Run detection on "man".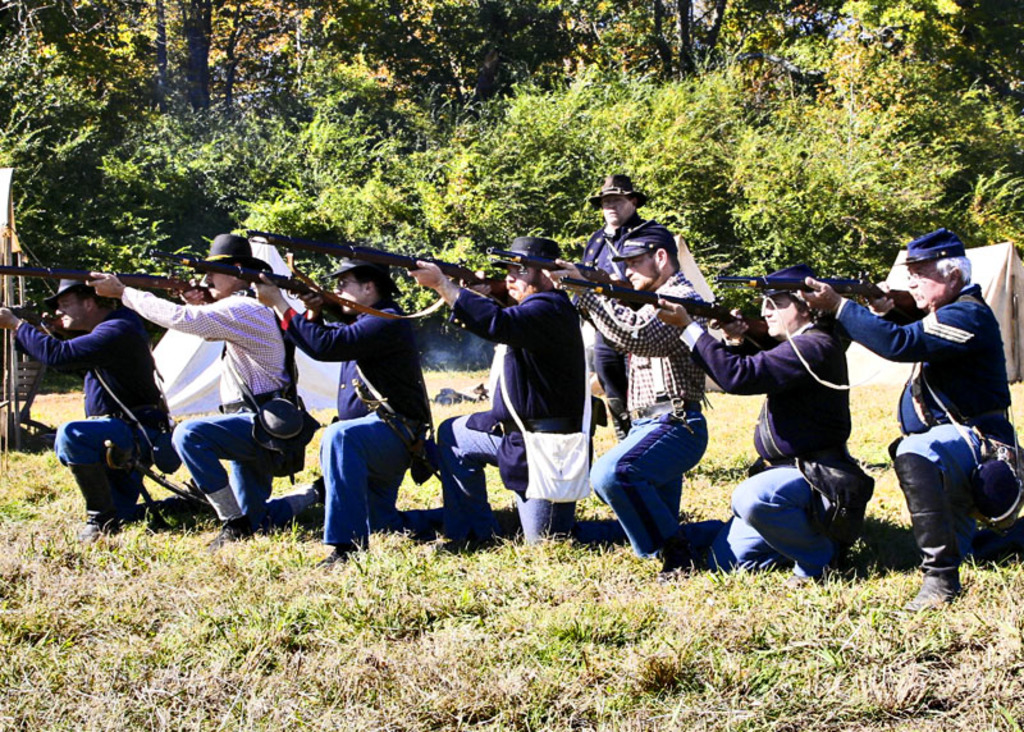
Result: Rect(404, 234, 634, 557).
